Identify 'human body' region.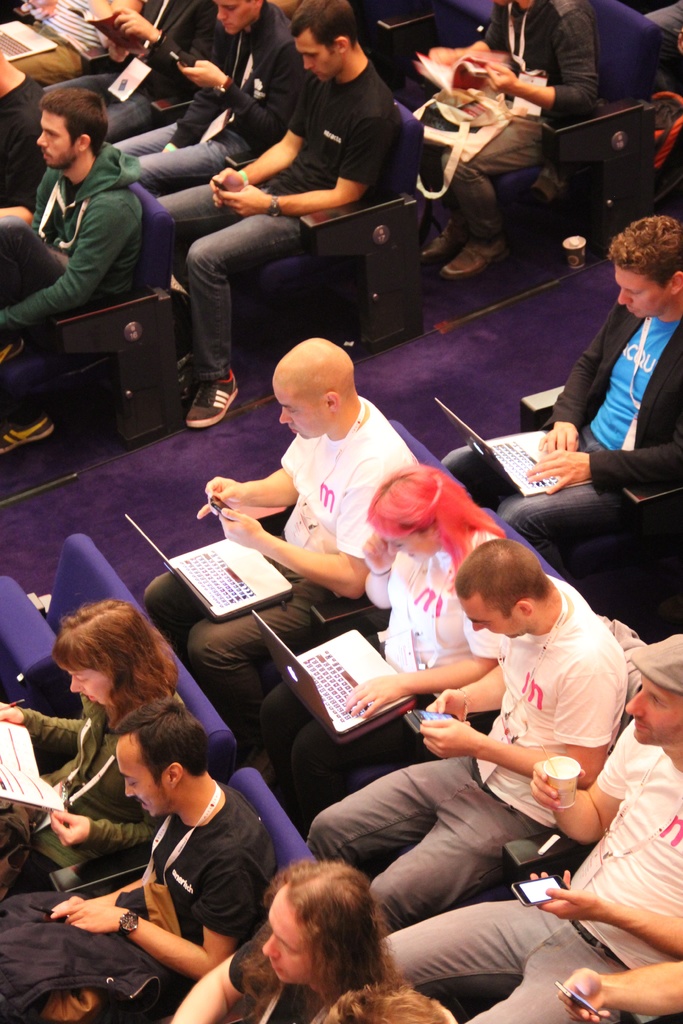
Region: <bbox>380, 634, 682, 1023</bbox>.
